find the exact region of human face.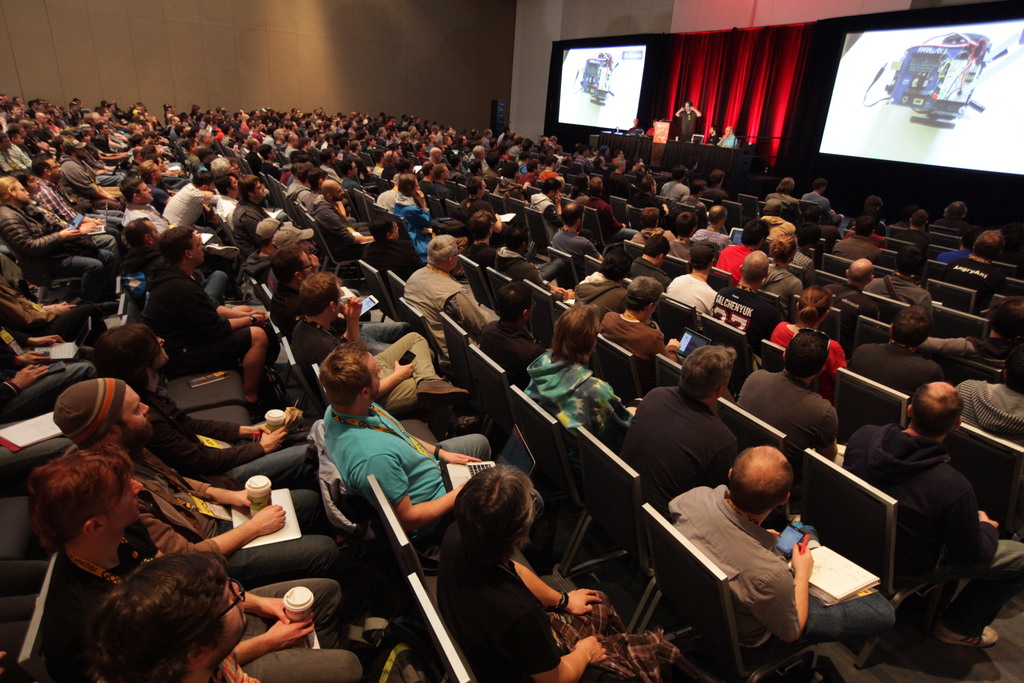
Exact region: region(255, 177, 266, 199).
